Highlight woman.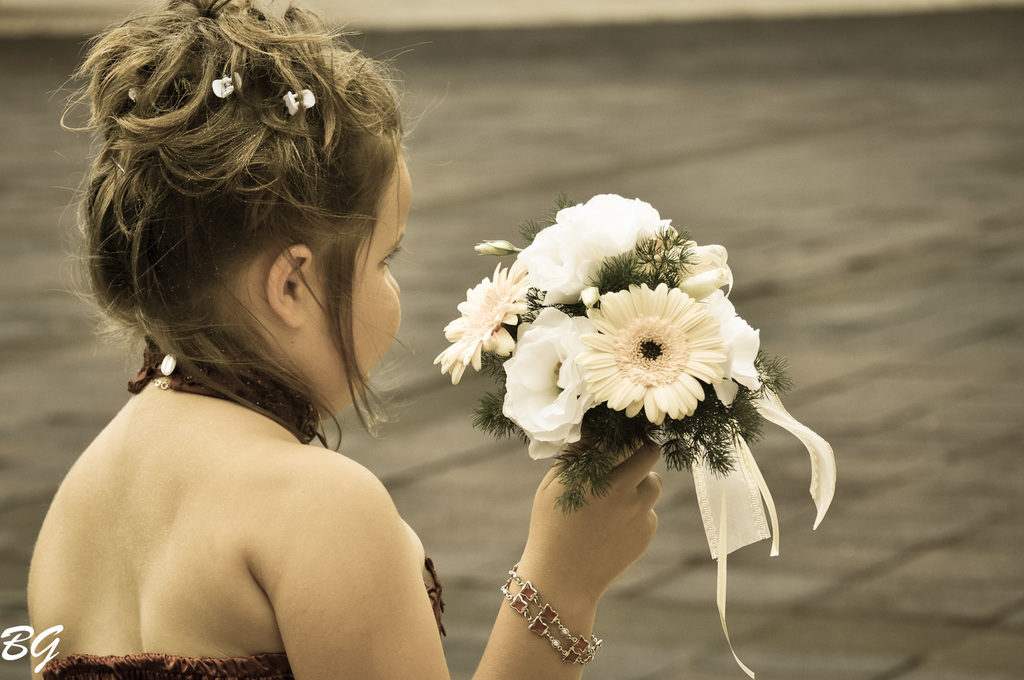
Highlighted region: <bbox>22, 0, 669, 679</bbox>.
